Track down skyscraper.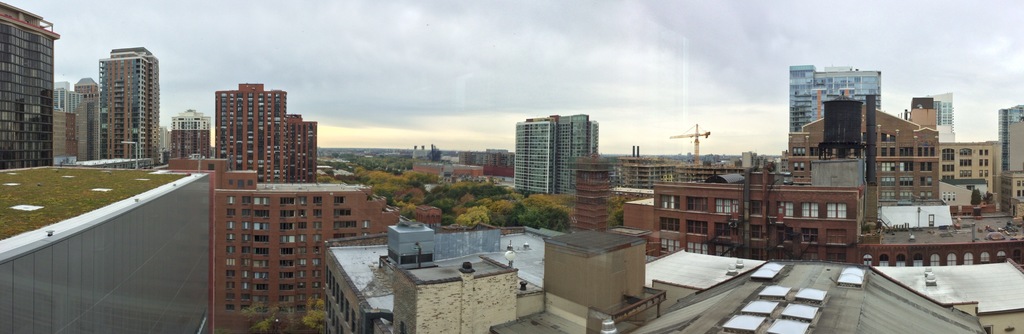
Tracked to bbox(0, 1, 59, 168).
